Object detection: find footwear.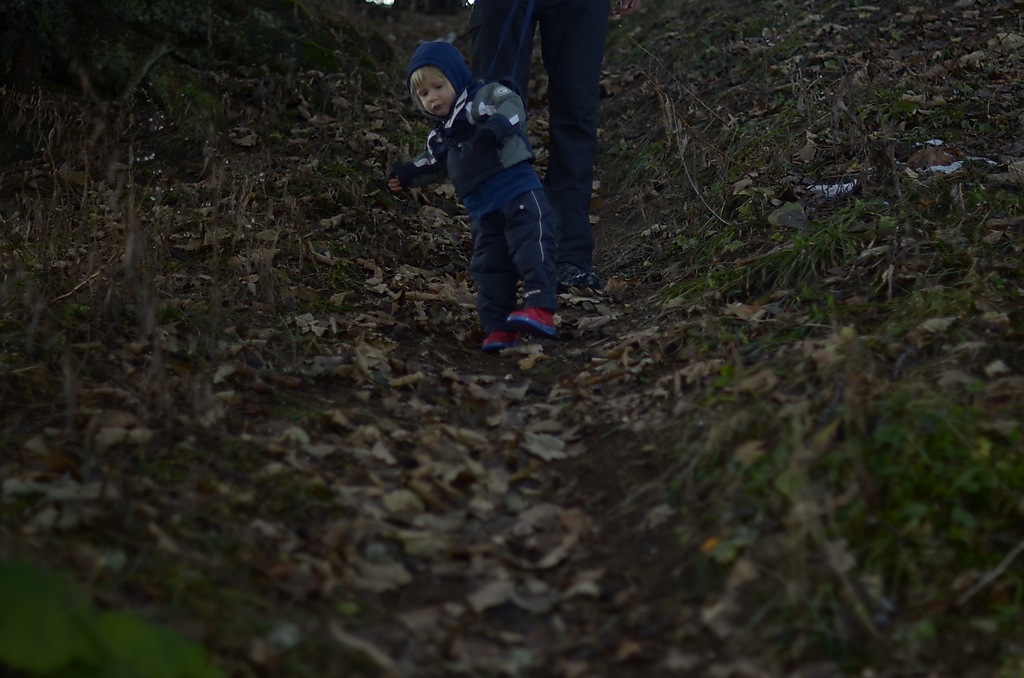
(left=475, top=330, right=523, bottom=354).
